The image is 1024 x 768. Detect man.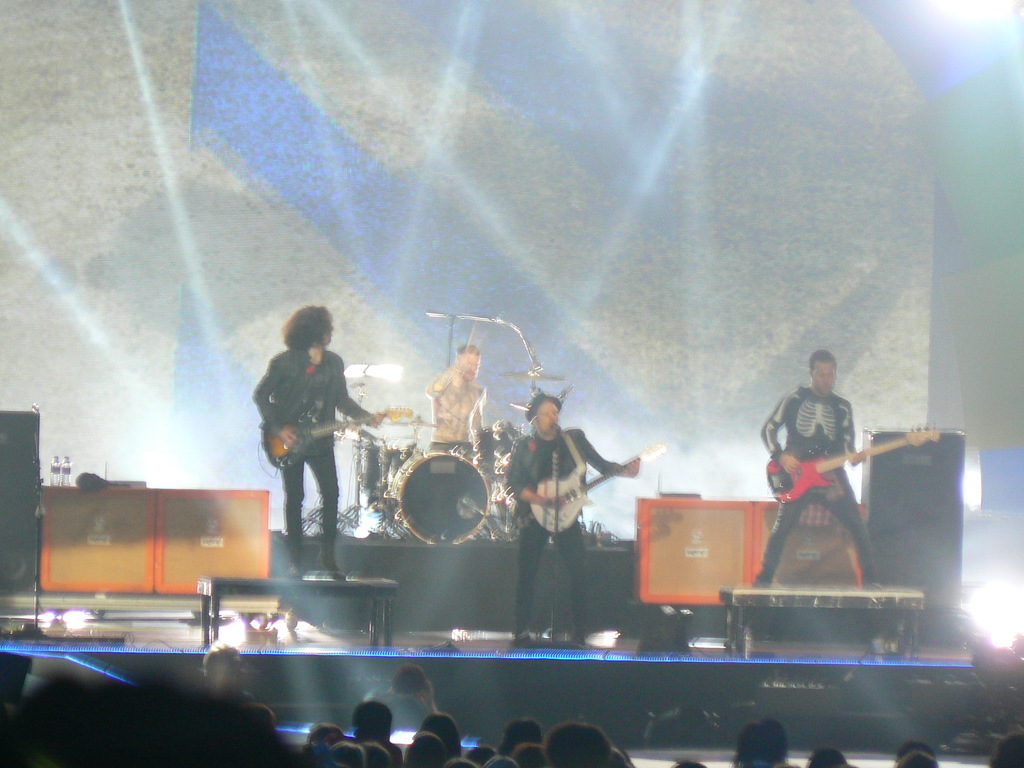
Detection: <region>364, 664, 438, 733</region>.
